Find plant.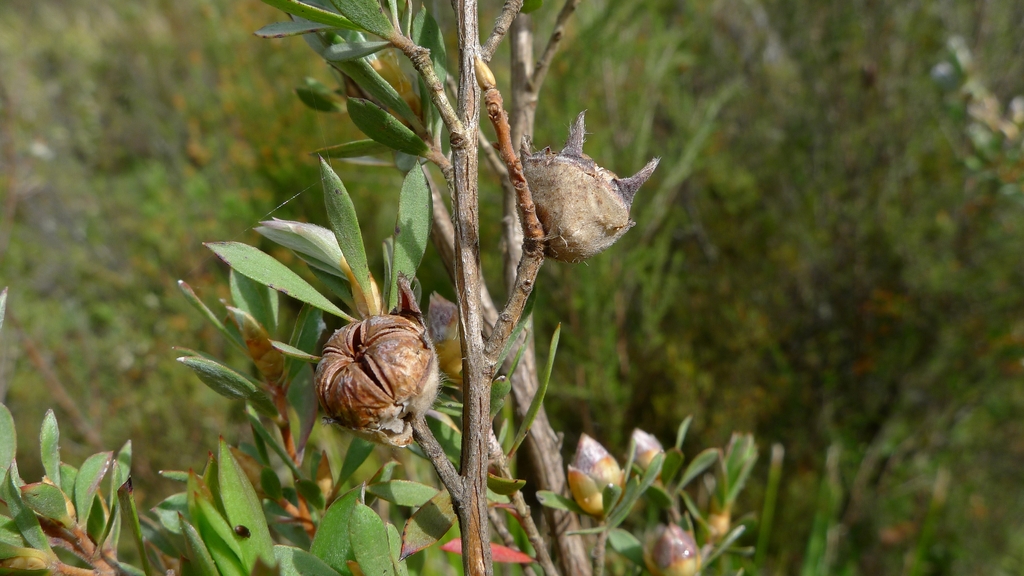
l=63, t=53, r=854, b=556.
